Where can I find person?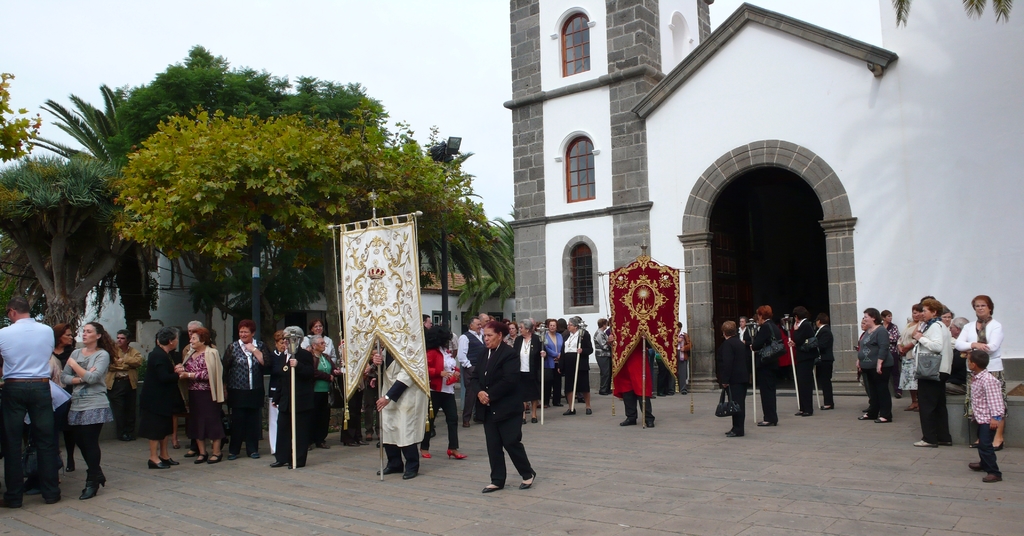
You can find it at (left=217, top=316, right=269, bottom=430).
